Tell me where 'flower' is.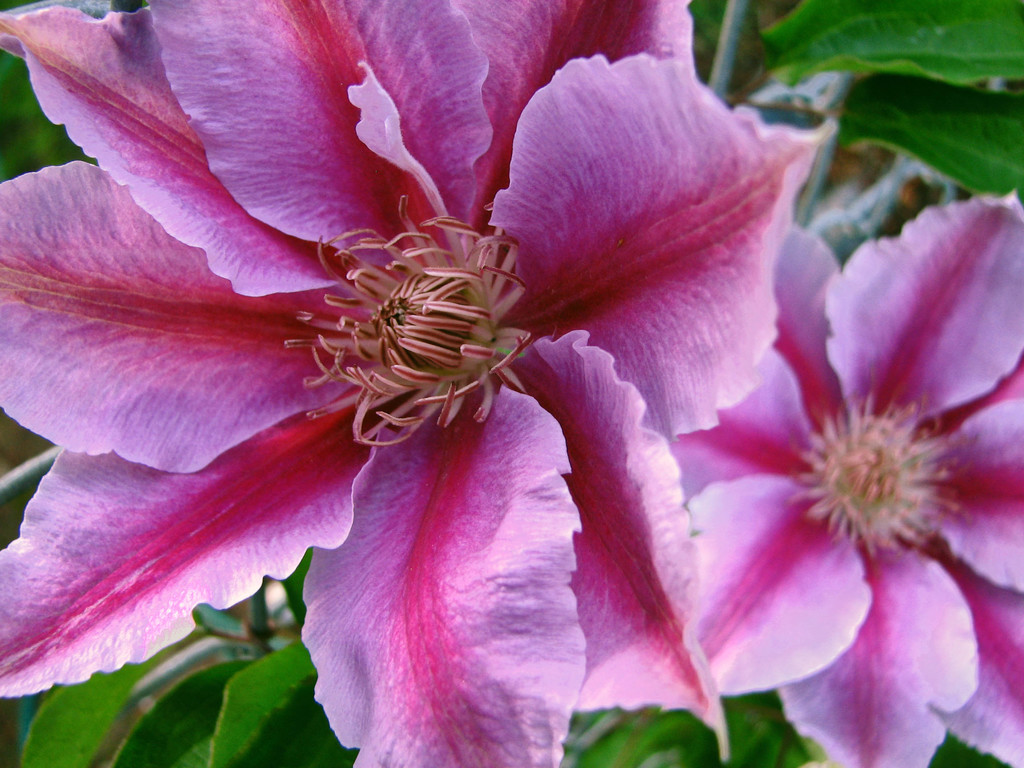
'flower' is at bbox=[0, 0, 834, 767].
